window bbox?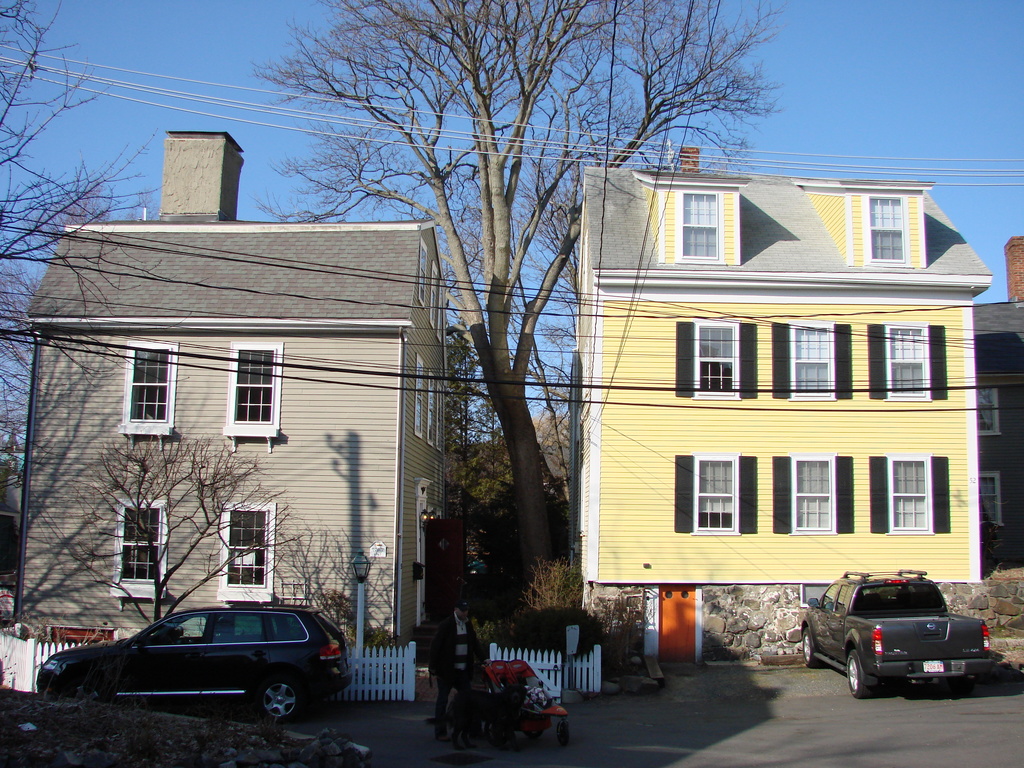
<region>787, 455, 840, 540</region>
